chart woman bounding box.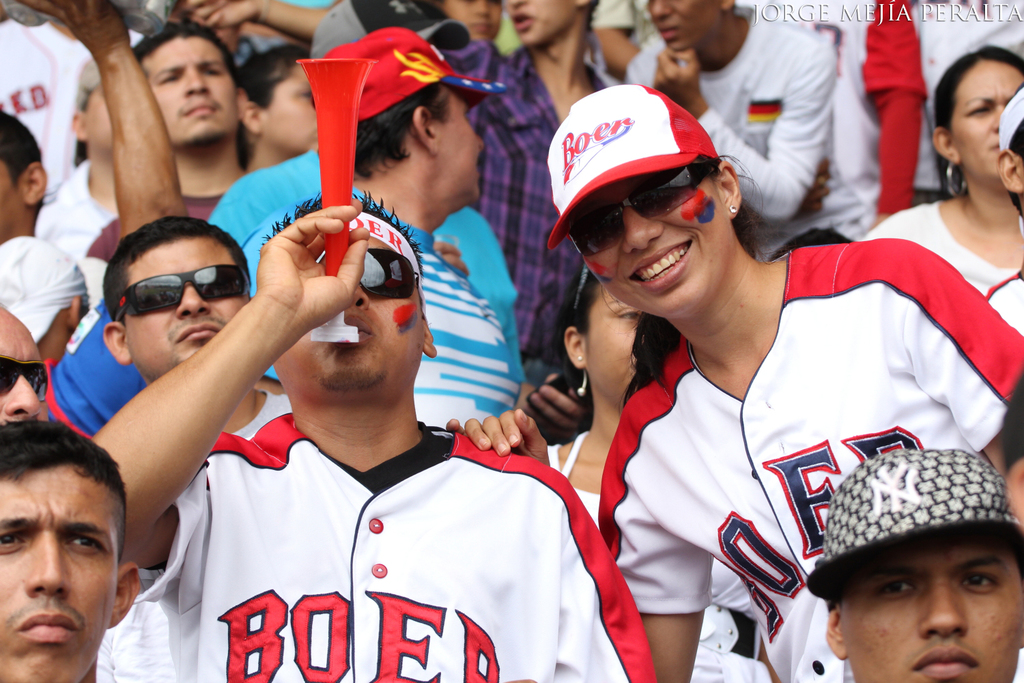
Charted: {"left": 856, "top": 41, "right": 1023, "bottom": 325}.
